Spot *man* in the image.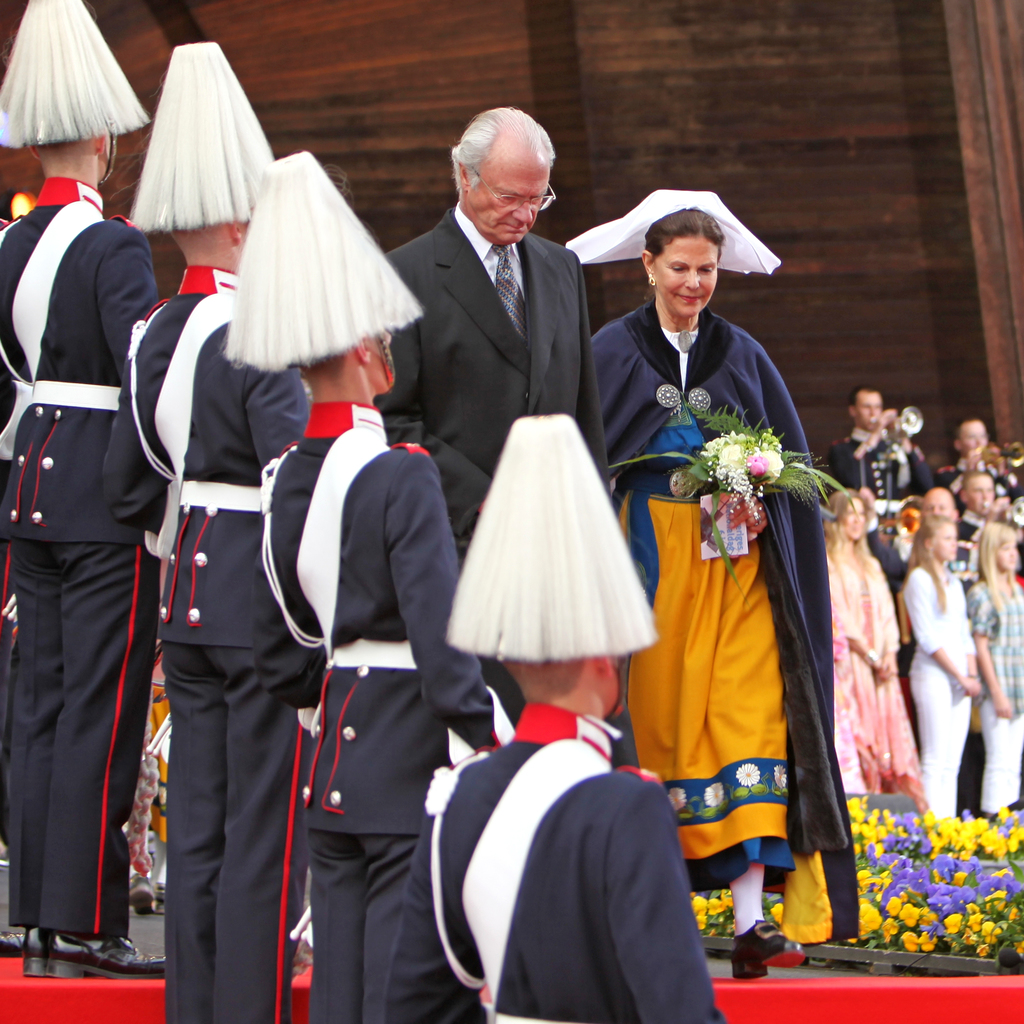
*man* found at [0,0,172,979].
